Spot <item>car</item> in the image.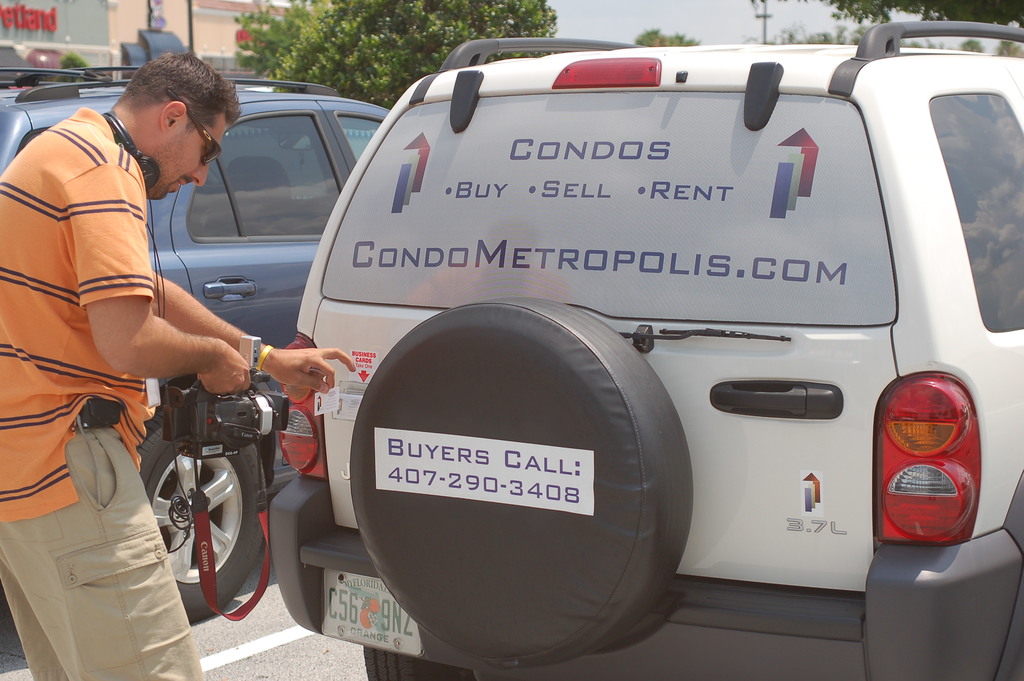
<item>car</item> found at pyautogui.locateOnScreen(0, 55, 400, 623).
